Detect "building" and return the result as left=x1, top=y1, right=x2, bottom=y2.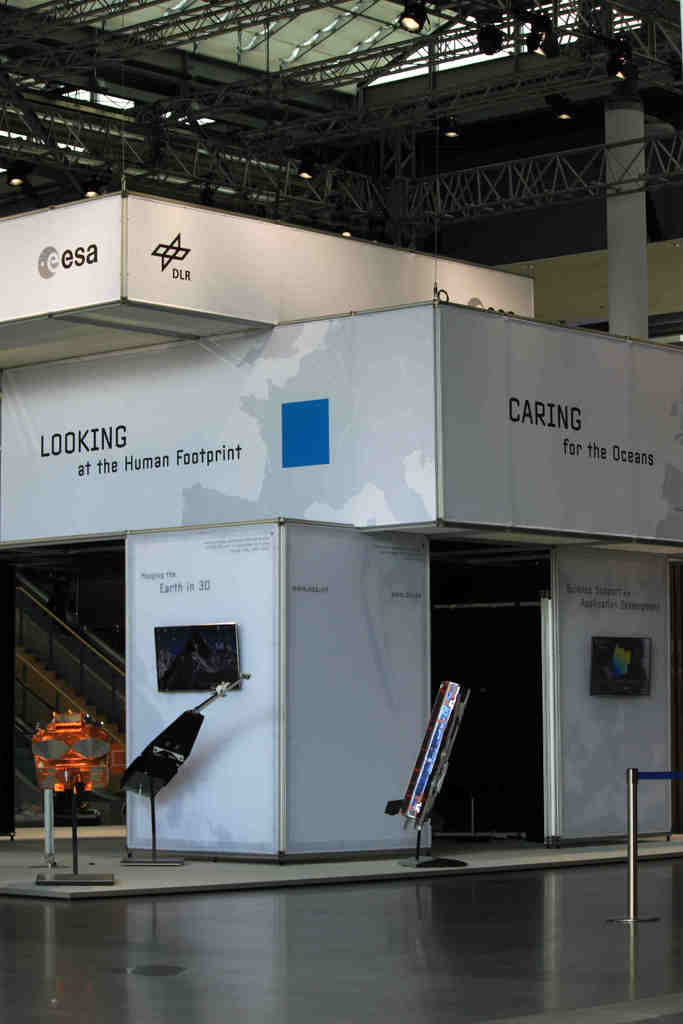
left=0, top=0, right=682, bottom=1023.
